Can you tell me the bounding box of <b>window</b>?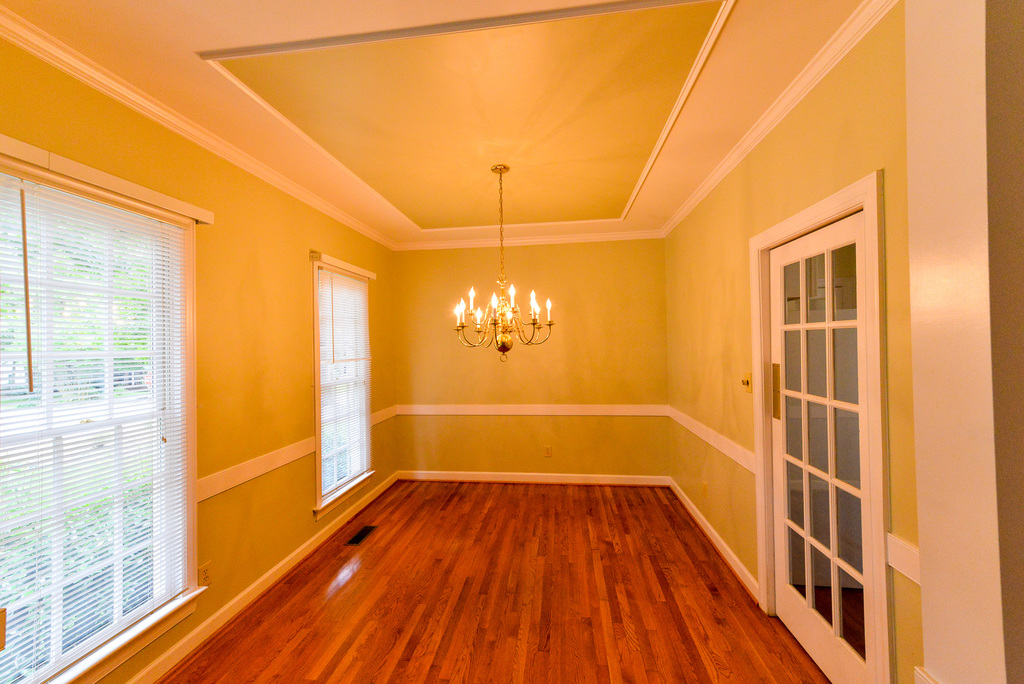
<box>314,274,373,493</box>.
